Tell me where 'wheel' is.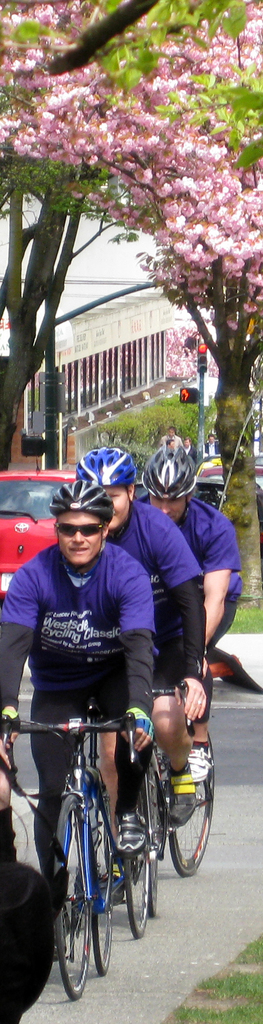
'wheel' is at l=89, t=788, r=112, b=977.
